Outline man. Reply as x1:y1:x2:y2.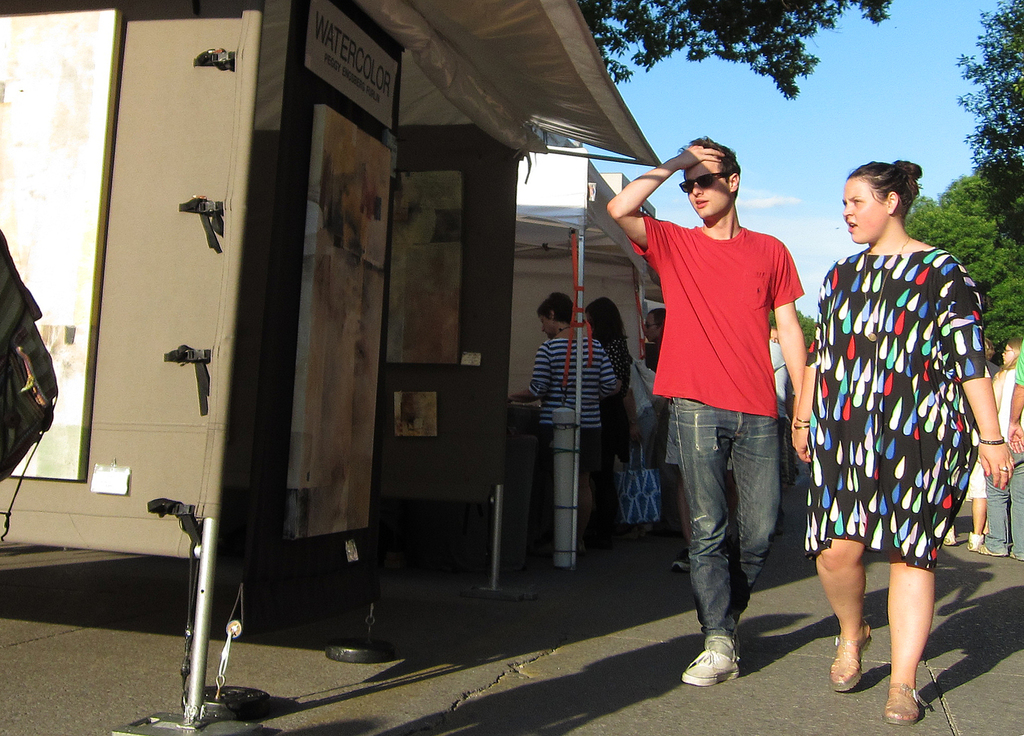
767:324:780:344.
